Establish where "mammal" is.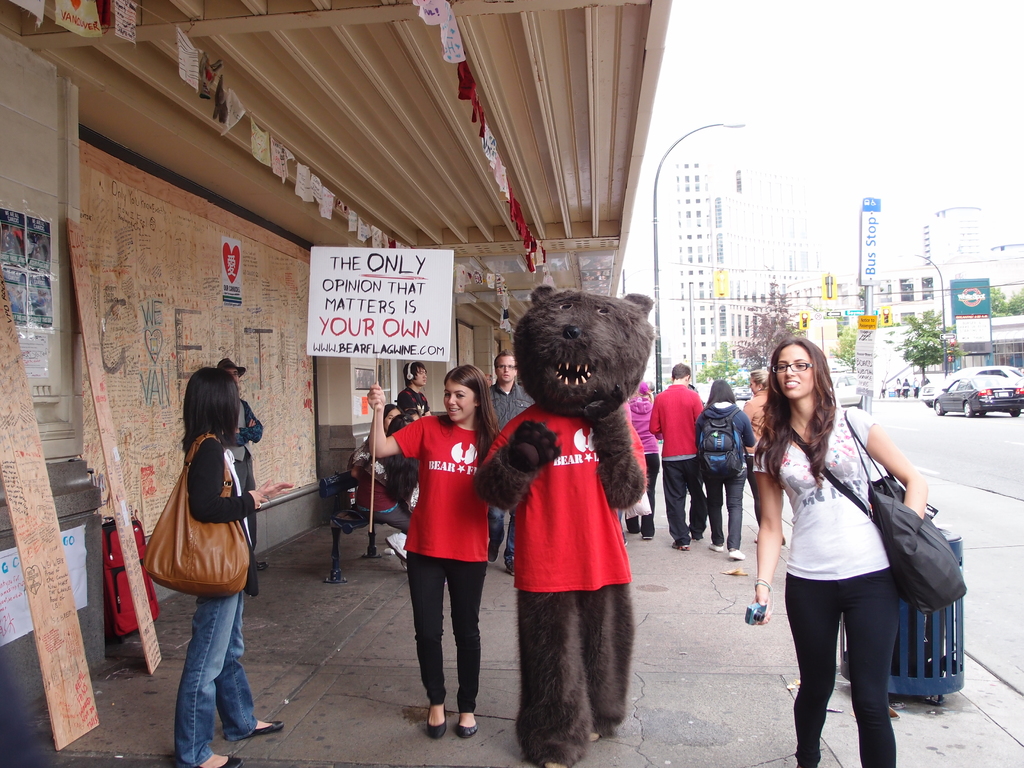
Established at <region>690, 381, 746, 559</region>.
